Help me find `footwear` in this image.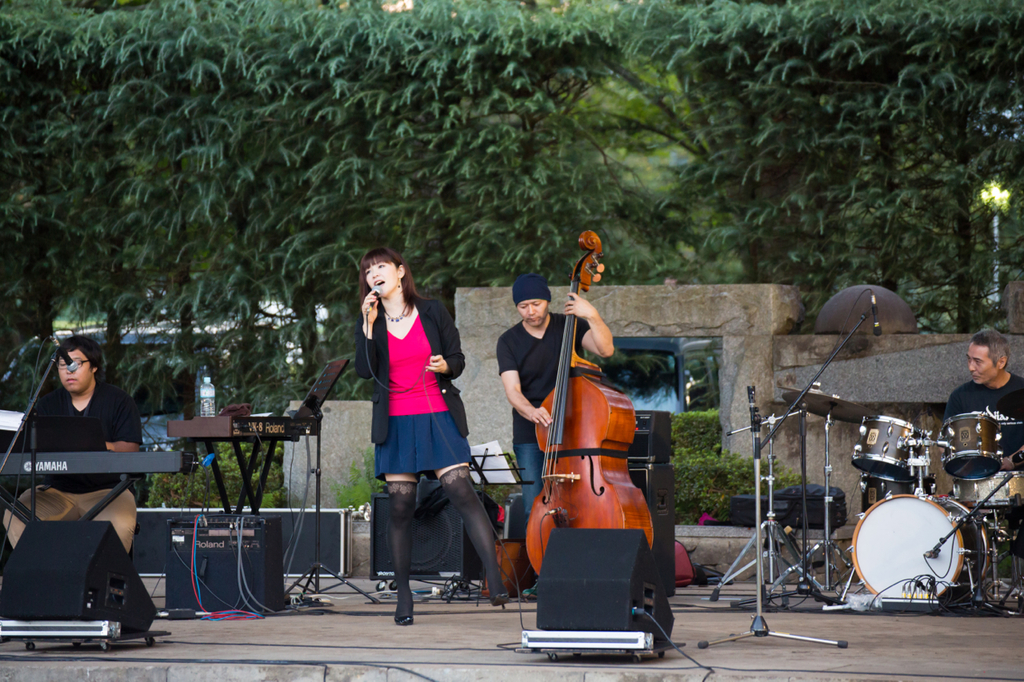
Found it: 522,576,540,602.
